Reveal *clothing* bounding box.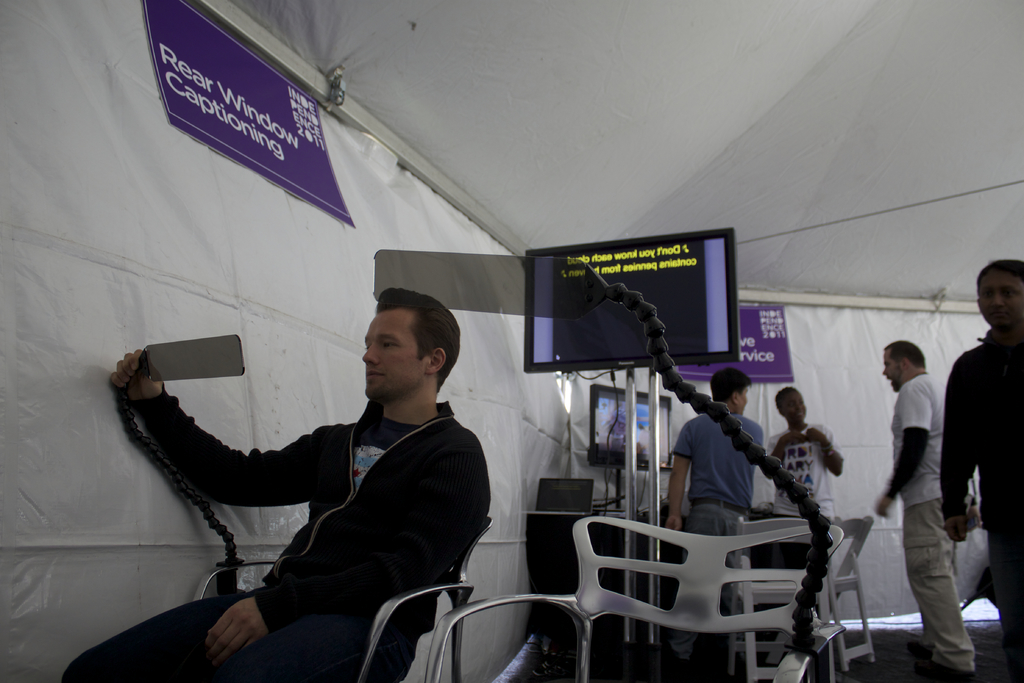
Revealed: 768,415,851,543.
